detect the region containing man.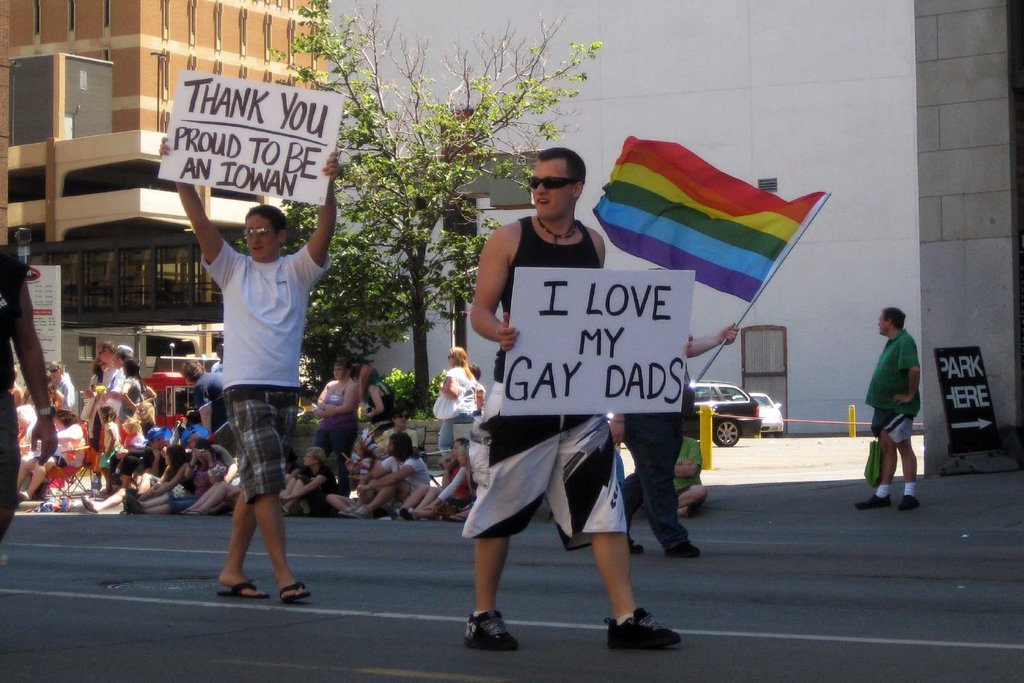
l=467, t=147, r=685, b=652.
